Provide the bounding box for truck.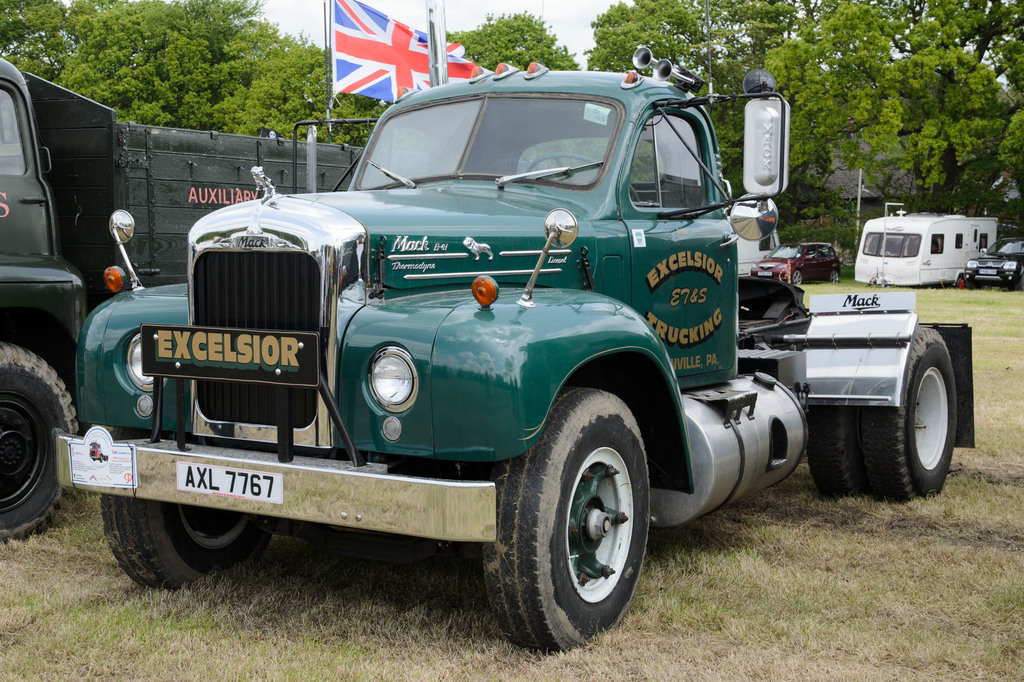
[x1=0, y1=56, x2=390, y2=542].
